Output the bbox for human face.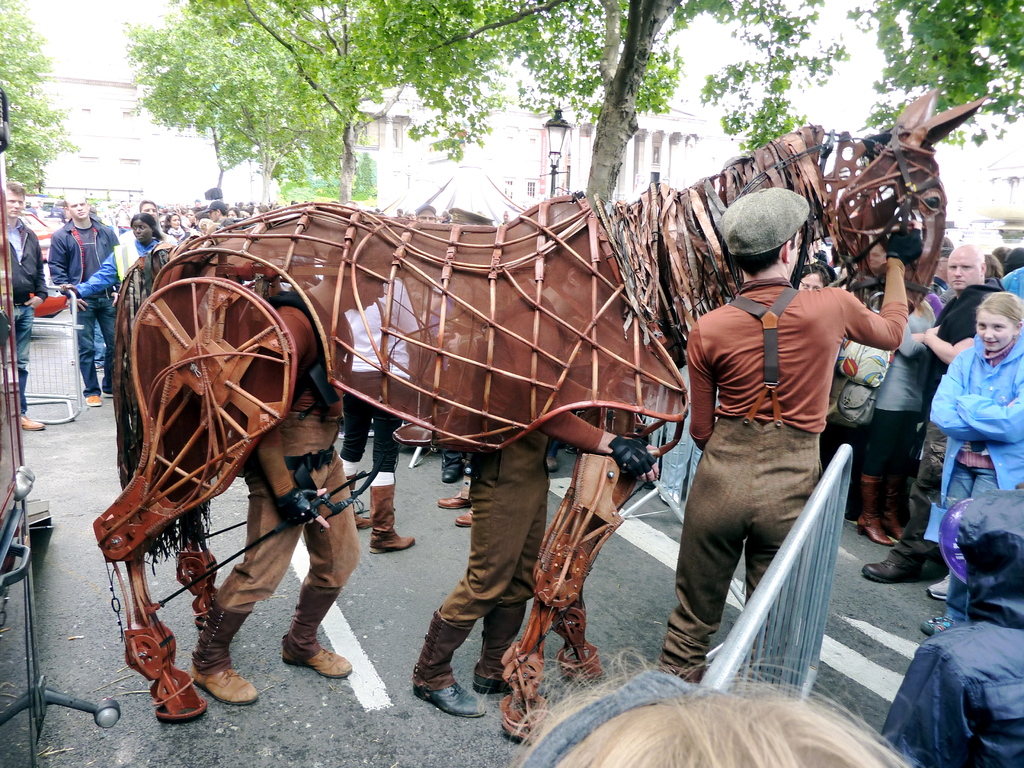
rect(973, 312, 1015, 350).
